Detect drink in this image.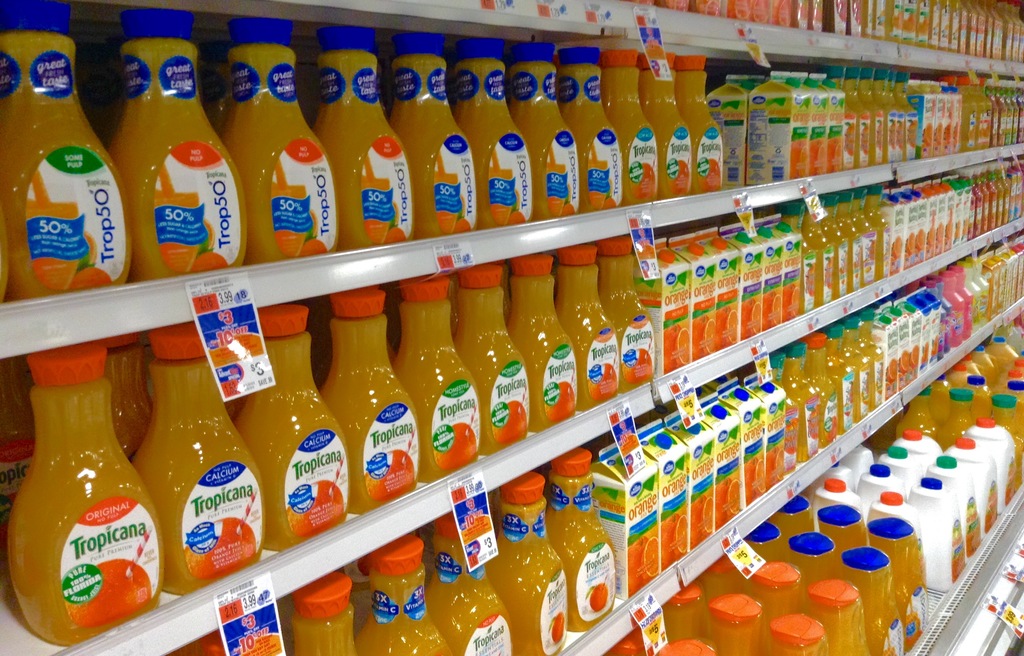
Detection: (806, 578, 868, 655).
